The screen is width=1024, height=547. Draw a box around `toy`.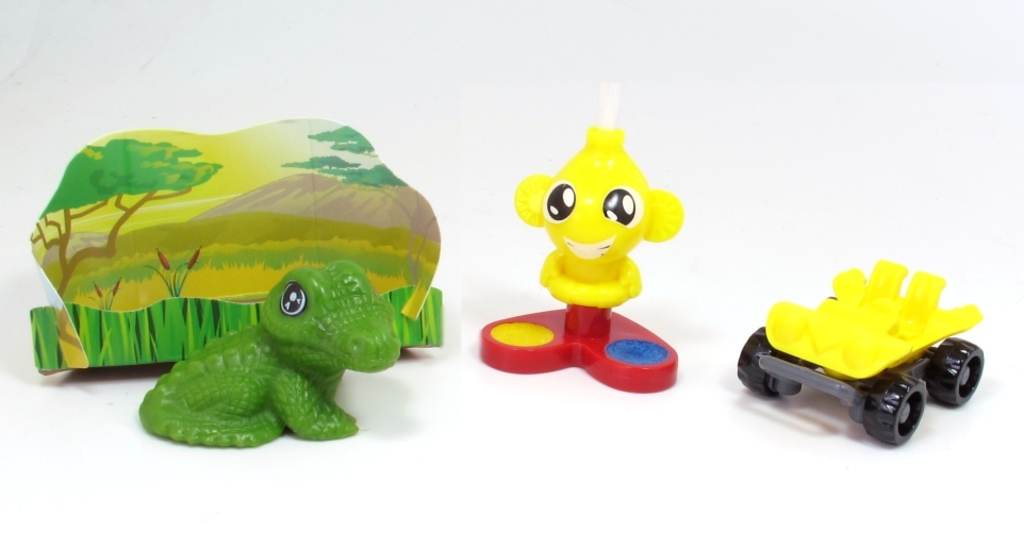
(left=479, top=125, right=678, bottom=393).
